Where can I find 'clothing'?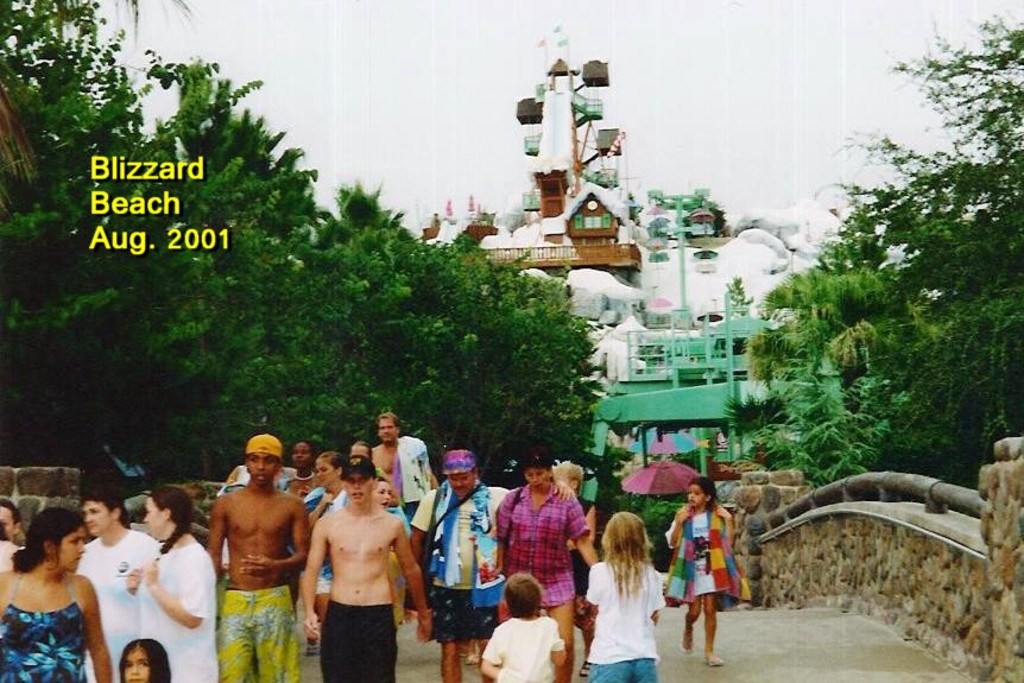
You can find it at x1=70 y1=529 x2=154 y2=682.
